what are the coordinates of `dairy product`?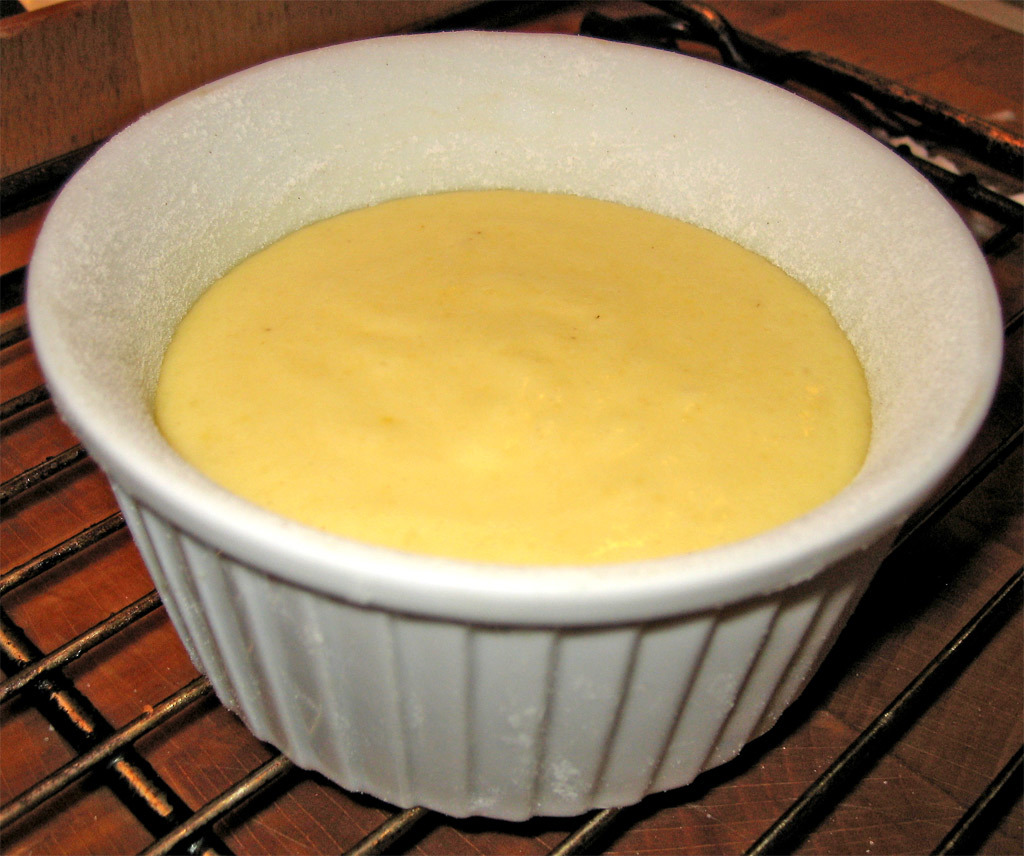
Rect(139, 157, 861, 579).
